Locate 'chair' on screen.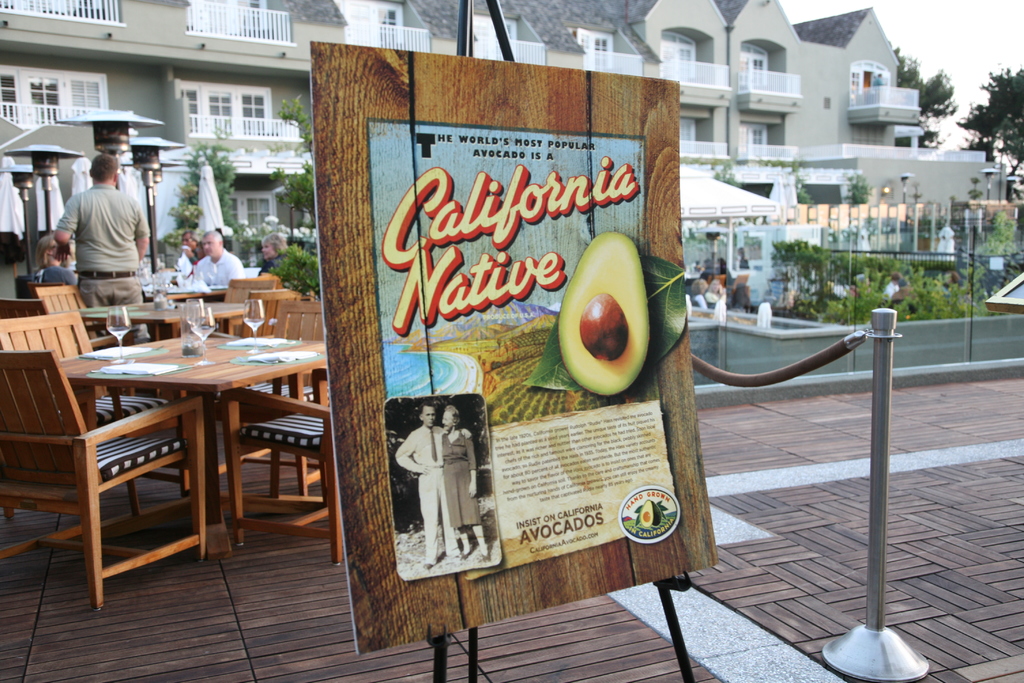
On screen at BBox(31, 284, 97, 339).
